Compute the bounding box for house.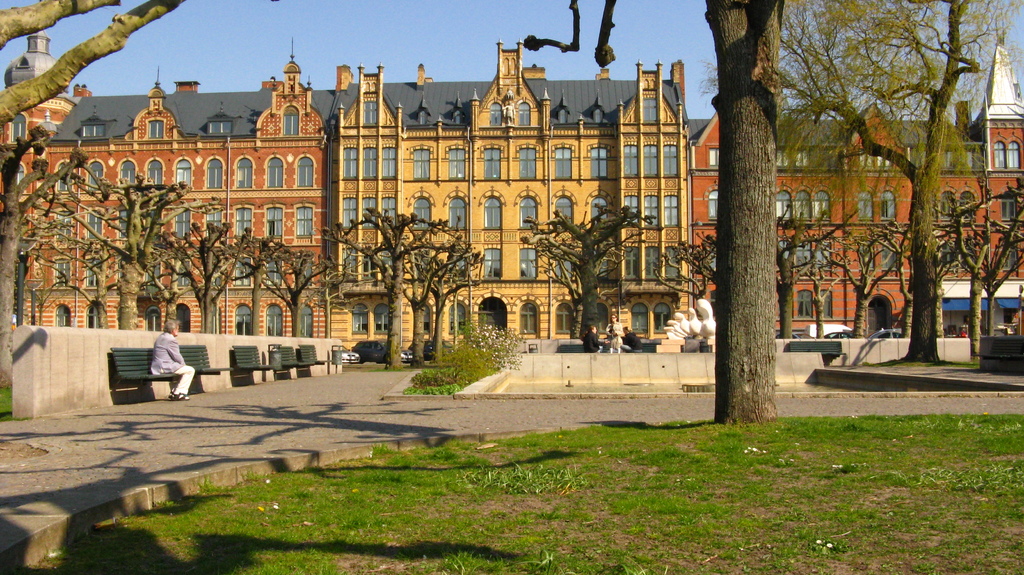
[330,33,695,348].
